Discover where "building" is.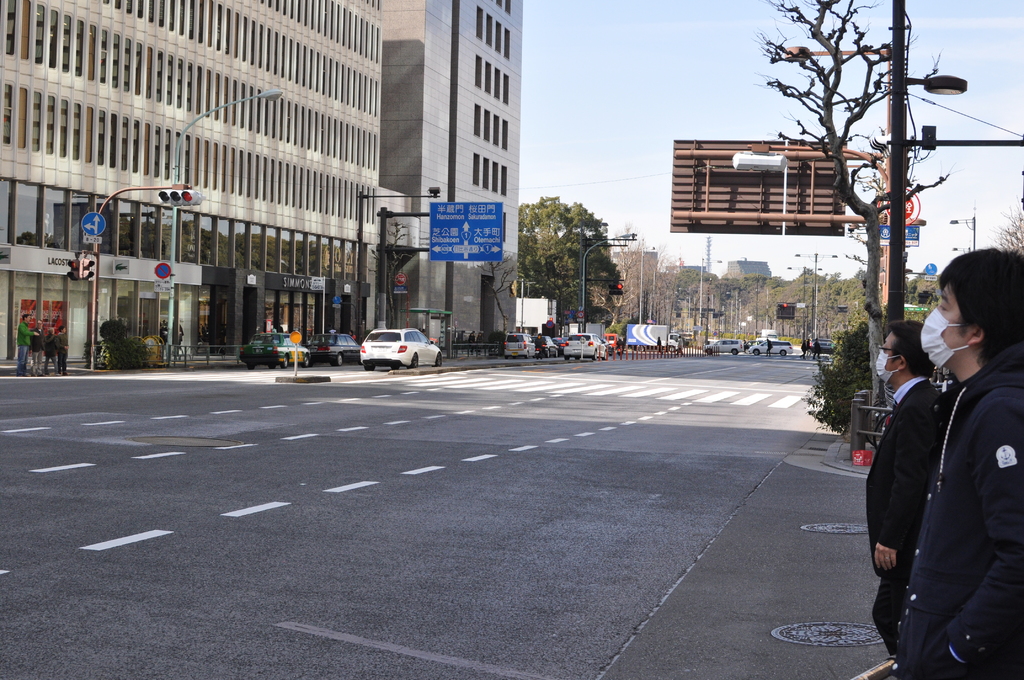
Discovered at {"x1": 381, "y1": 0, "x2": 515, "y2": 354}.
